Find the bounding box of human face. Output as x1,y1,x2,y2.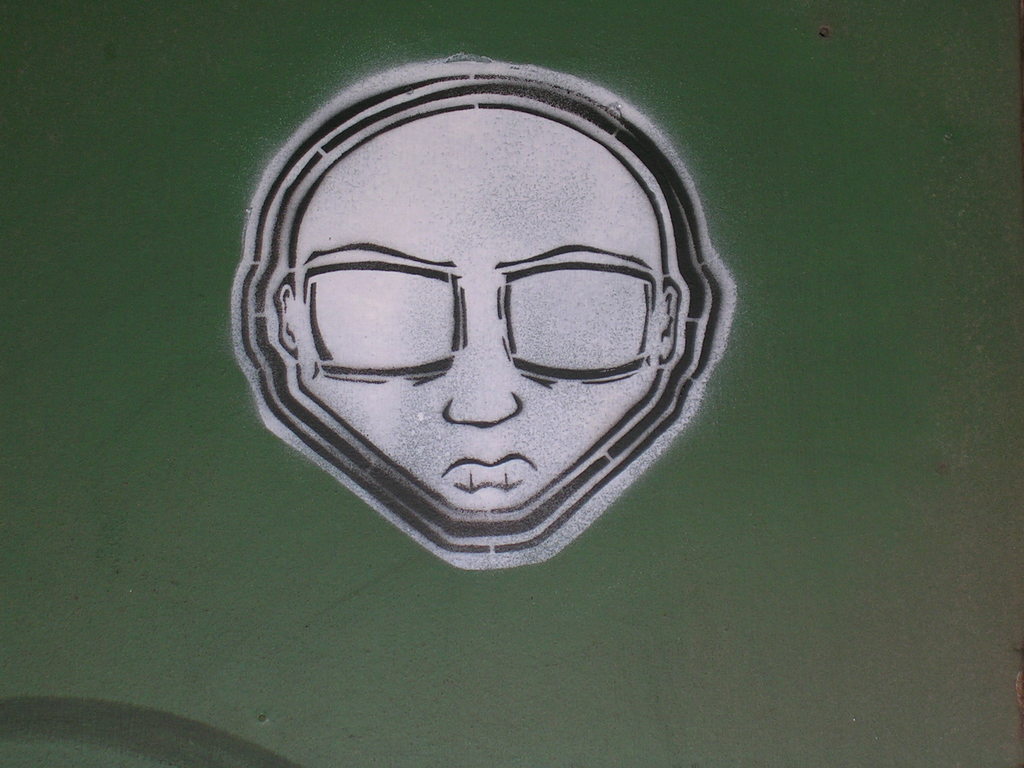
290,110,667,511.
